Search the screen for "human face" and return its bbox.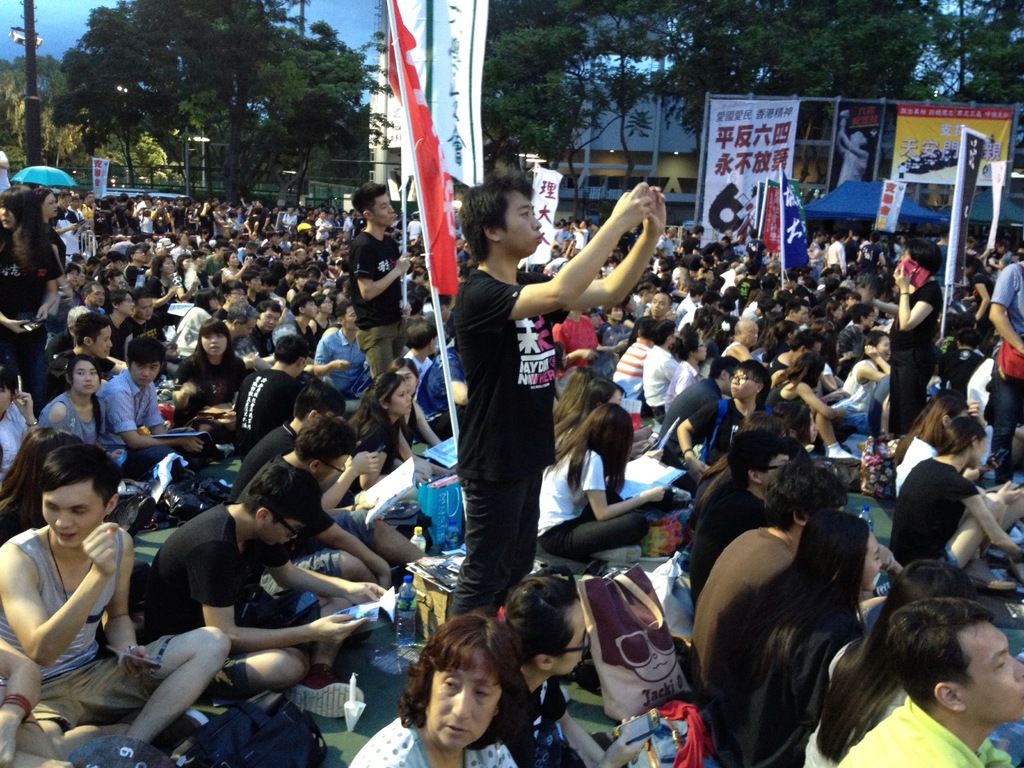
Found: {"left": 237, "top": 320, "right": 253, "bottom": 336}.
